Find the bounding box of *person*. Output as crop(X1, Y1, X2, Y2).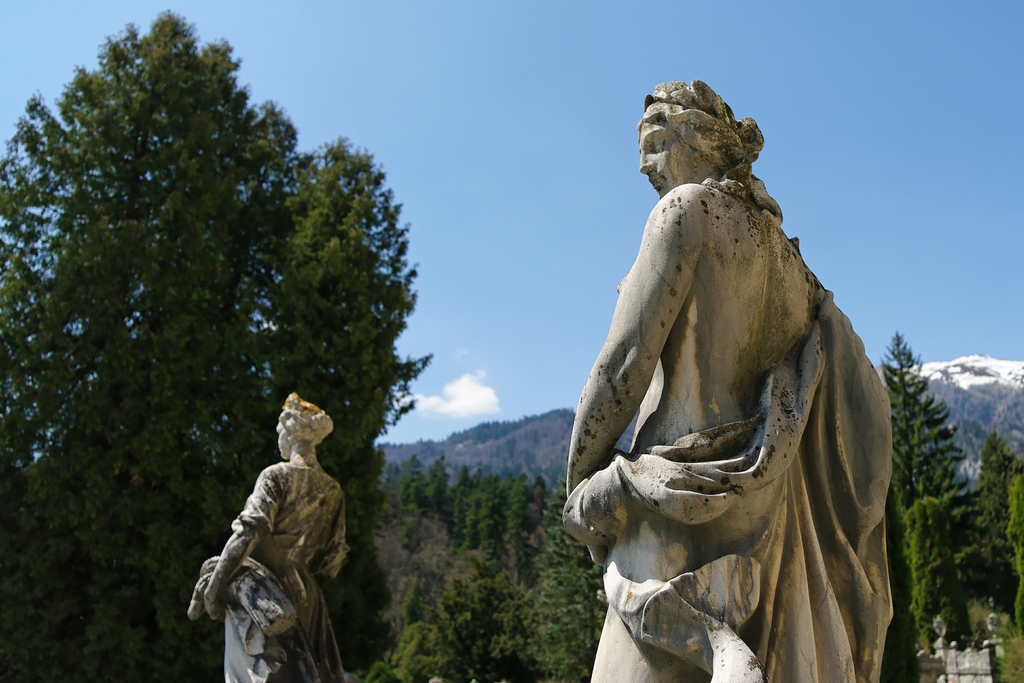
crop(181, 387, 368, 682).
